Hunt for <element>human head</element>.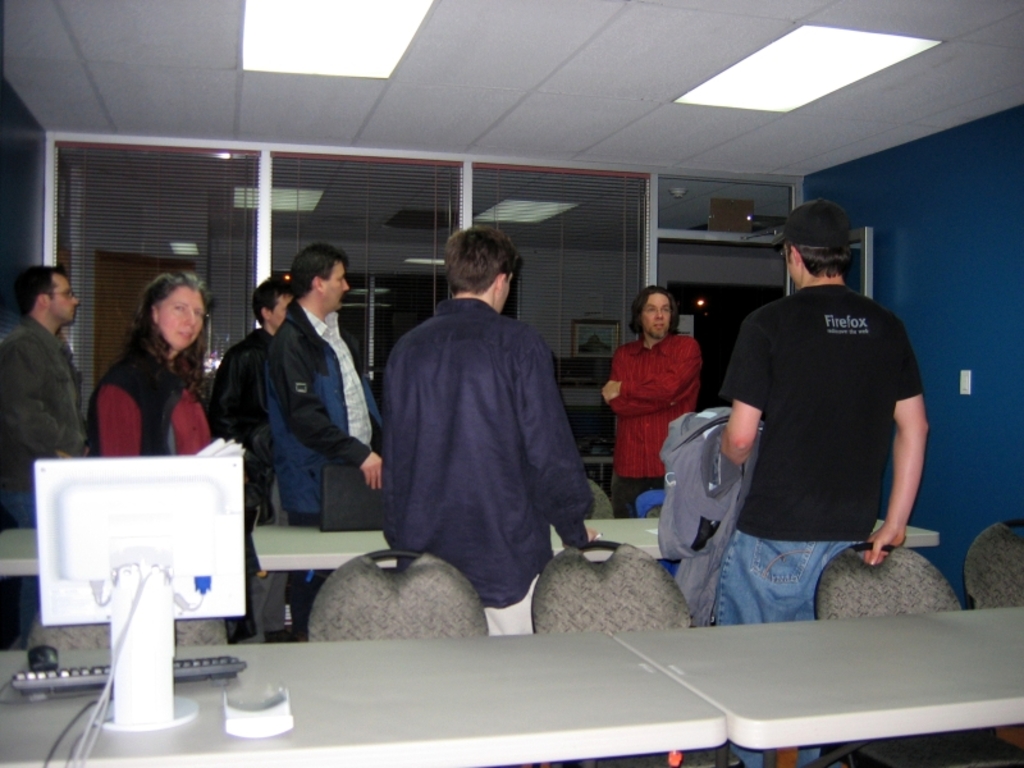
Hunted down at pyautogui.locateOnScreen(134, 264, 214, 346).
